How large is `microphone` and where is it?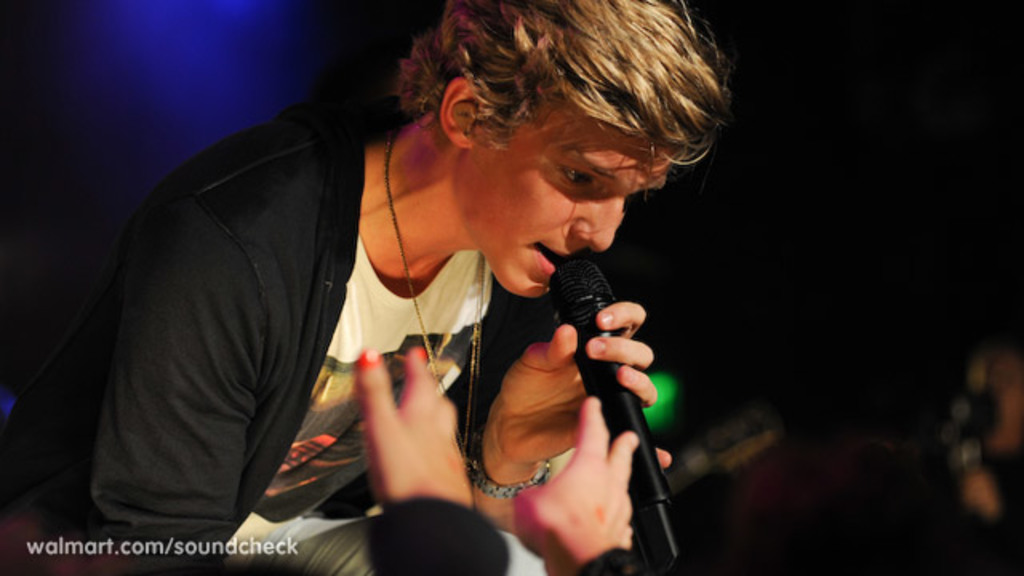
Bounding box: x1=533, y1=266, x2=666, y2=507.
